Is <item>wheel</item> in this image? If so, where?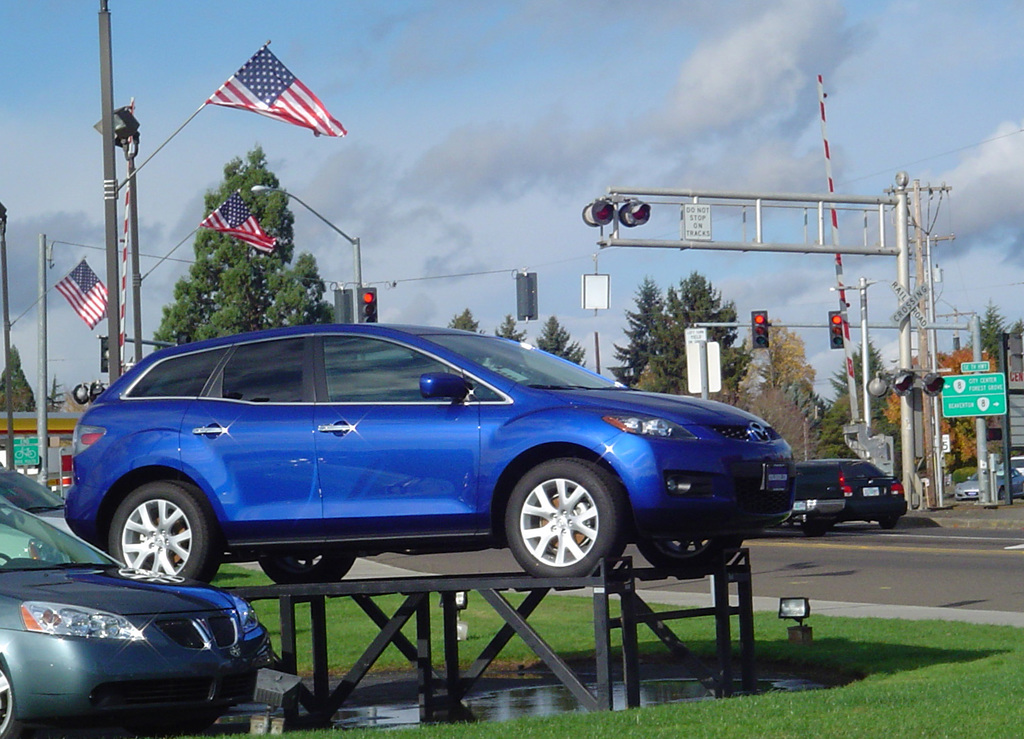
Yes, at [left=260, top=560, right=354, bottom=588].
